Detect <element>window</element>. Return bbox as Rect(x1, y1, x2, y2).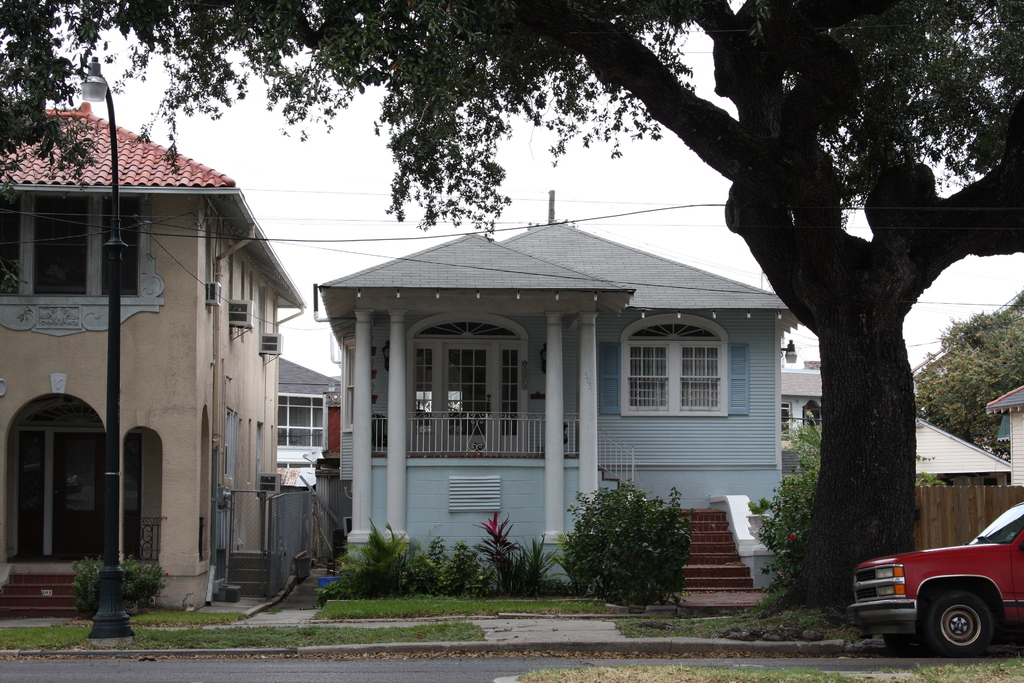
Rect(273, 395, 330, 454).
